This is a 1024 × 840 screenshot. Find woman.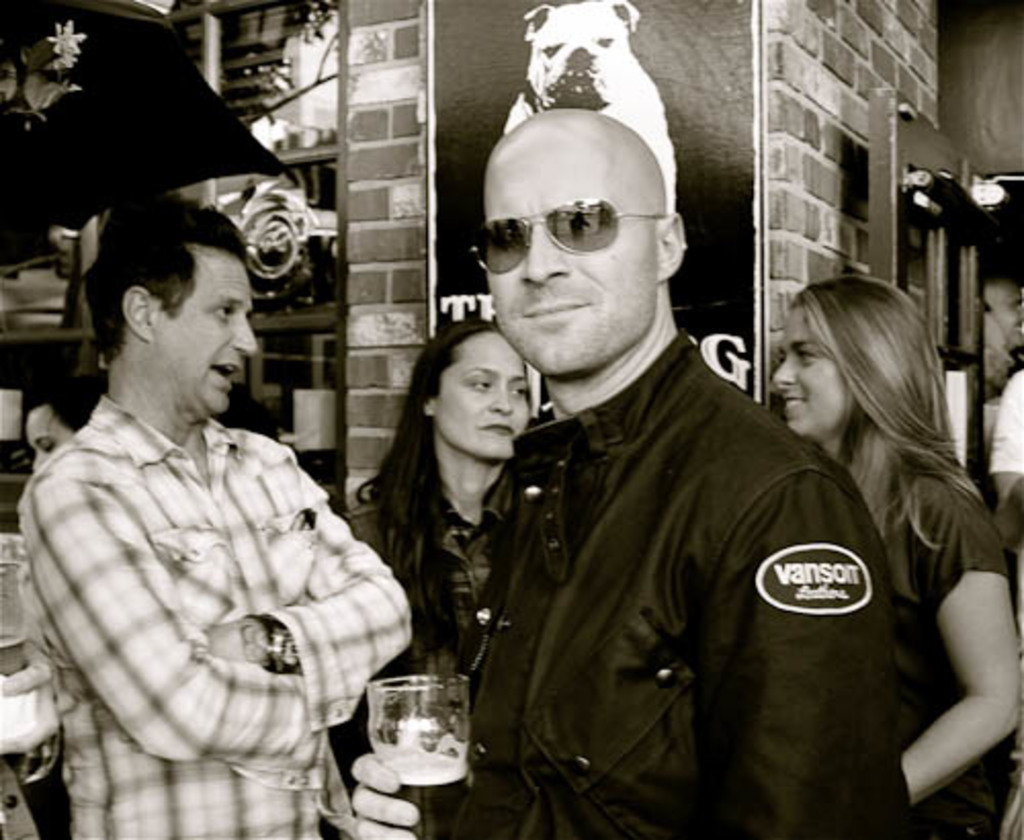
Bounding box: {"x1": 317, "y1": 318, "x2": 535, "y2": 838}.
